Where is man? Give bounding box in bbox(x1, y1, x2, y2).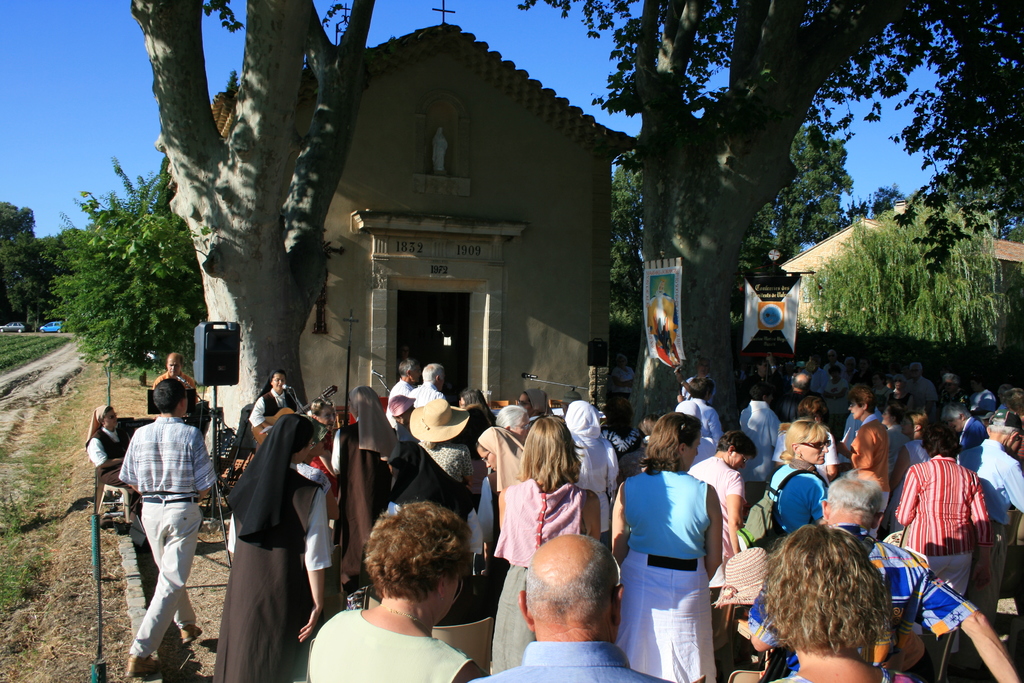
bbox(966, 378, 993, 413).
